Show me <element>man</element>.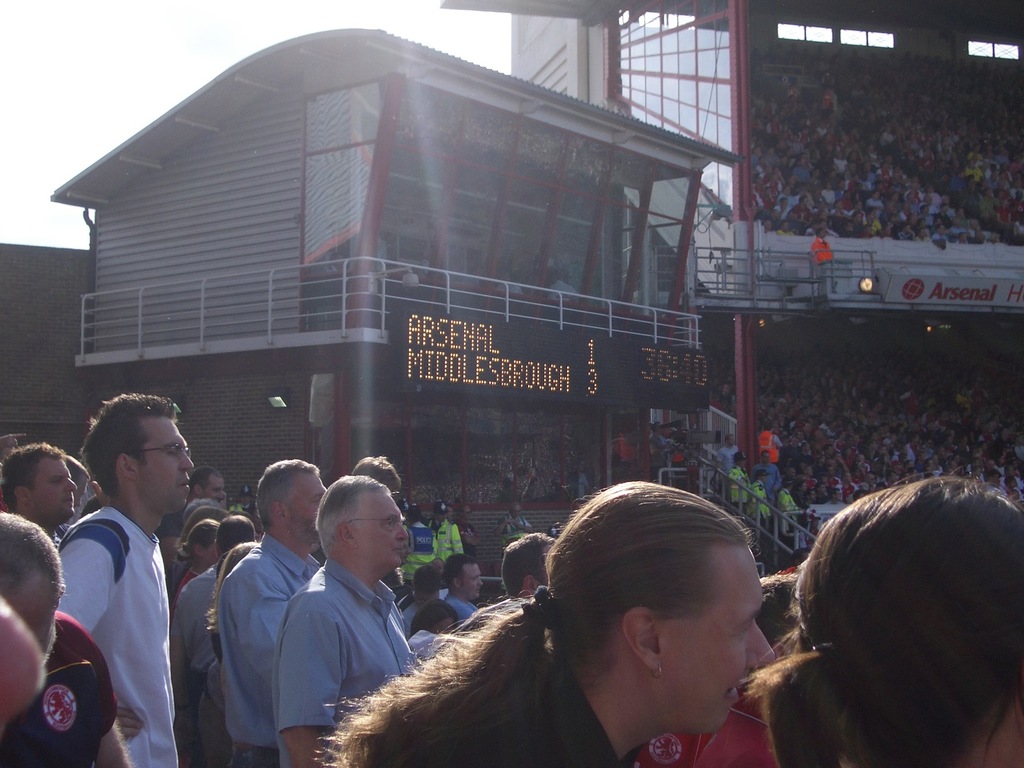
<element>man</element> is here: [430, 502, 459, 554].
